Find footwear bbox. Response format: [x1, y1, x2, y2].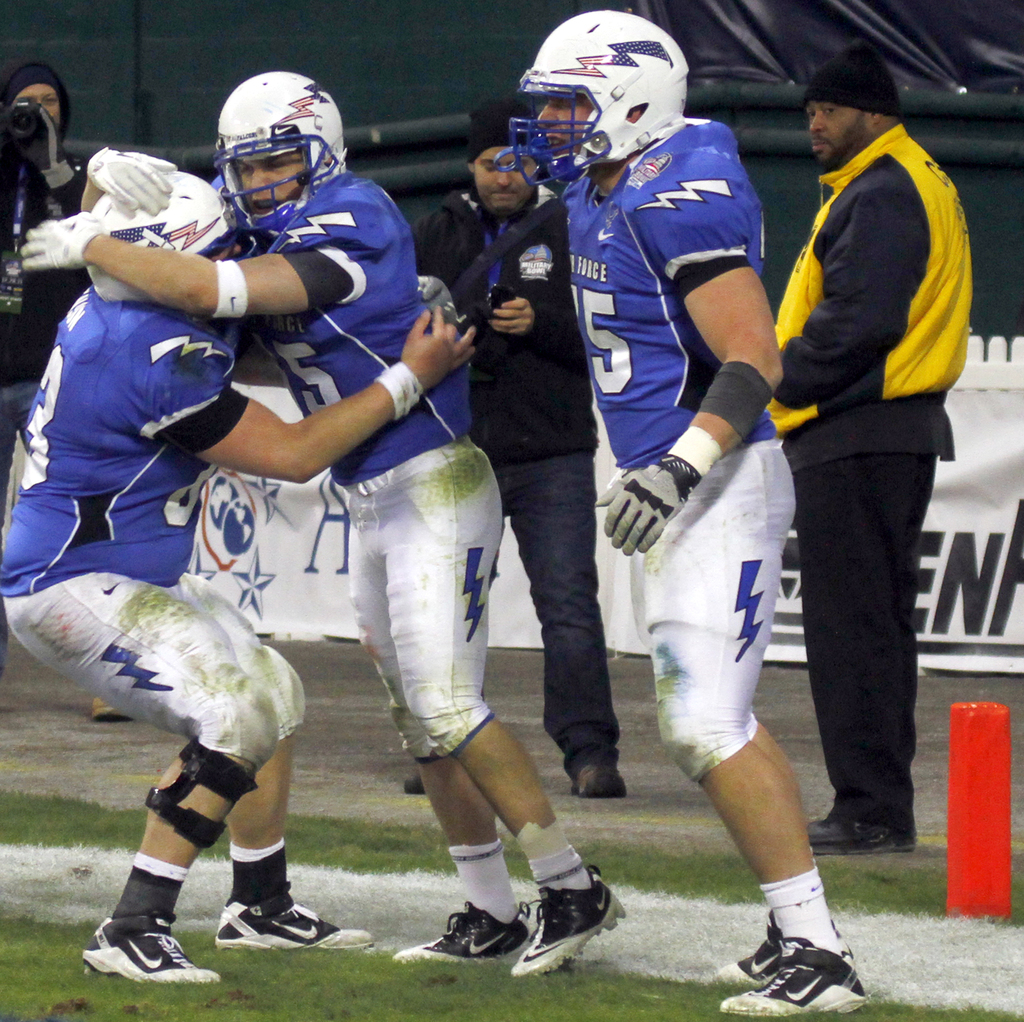
[516, 866, 644, 980].
